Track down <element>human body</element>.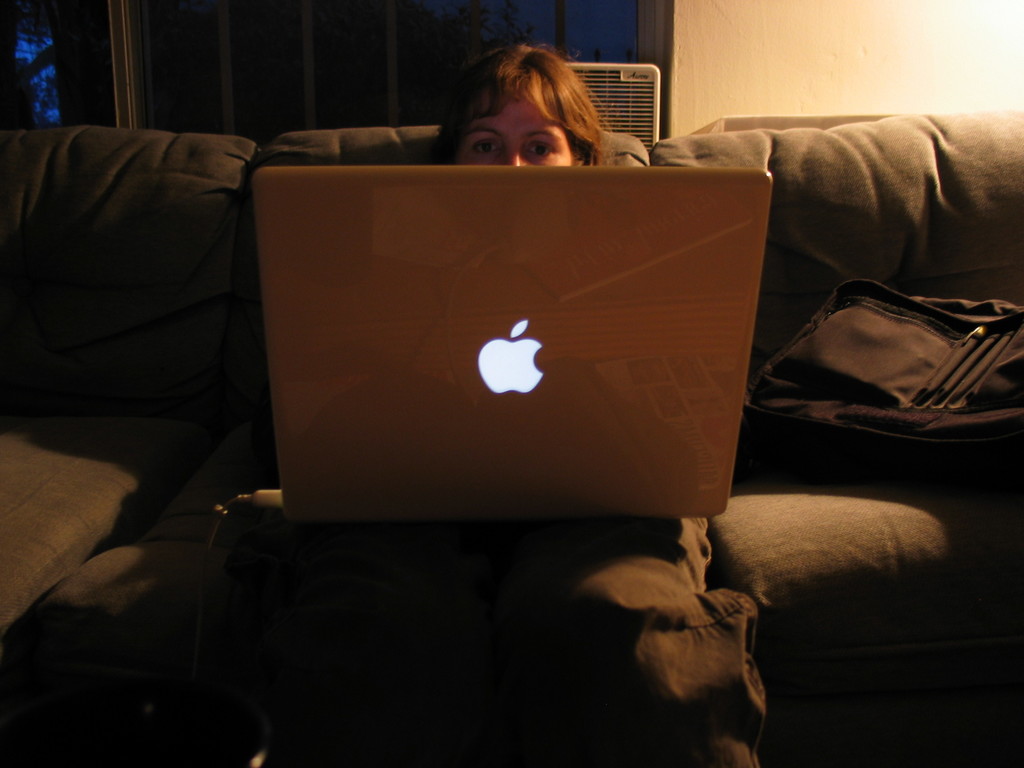
Tracked to [417, 41, 739, 767].
